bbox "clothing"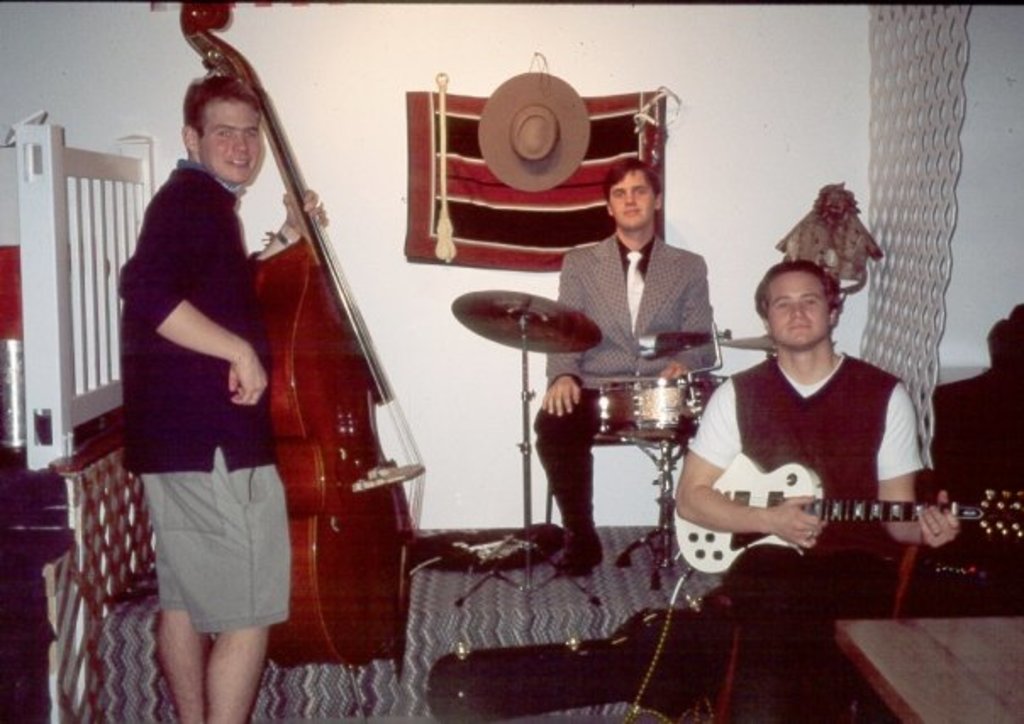
rect(112, 151, 297, 638)
